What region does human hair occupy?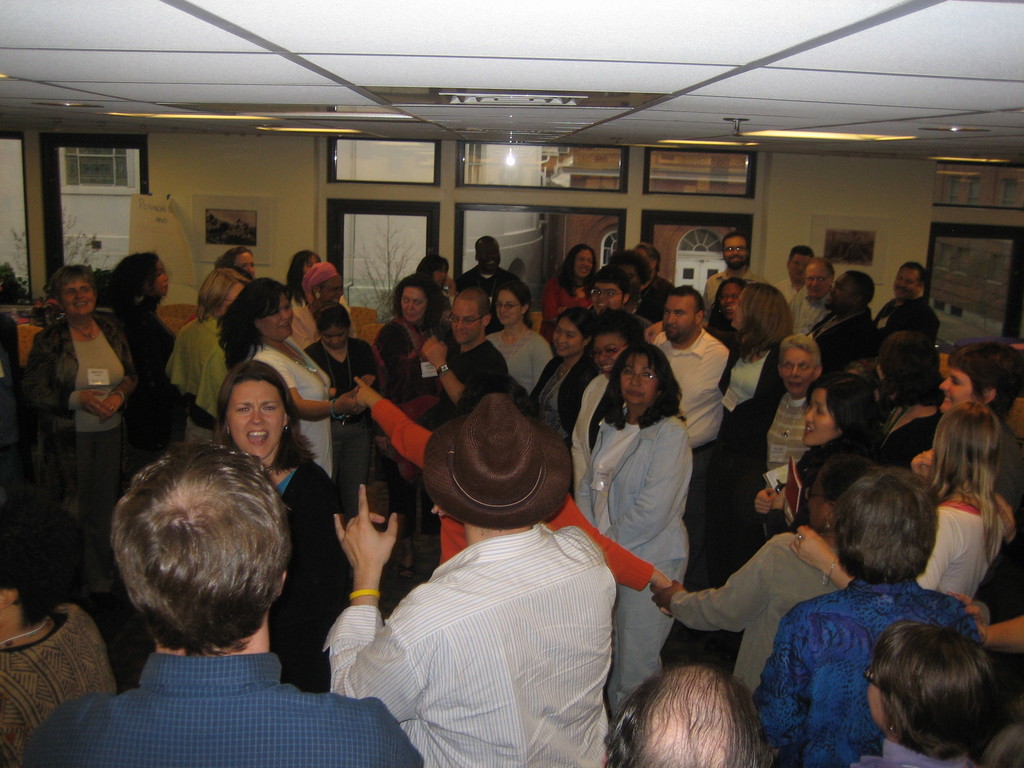
(left=412, top=253, right=449, bottom=278).
